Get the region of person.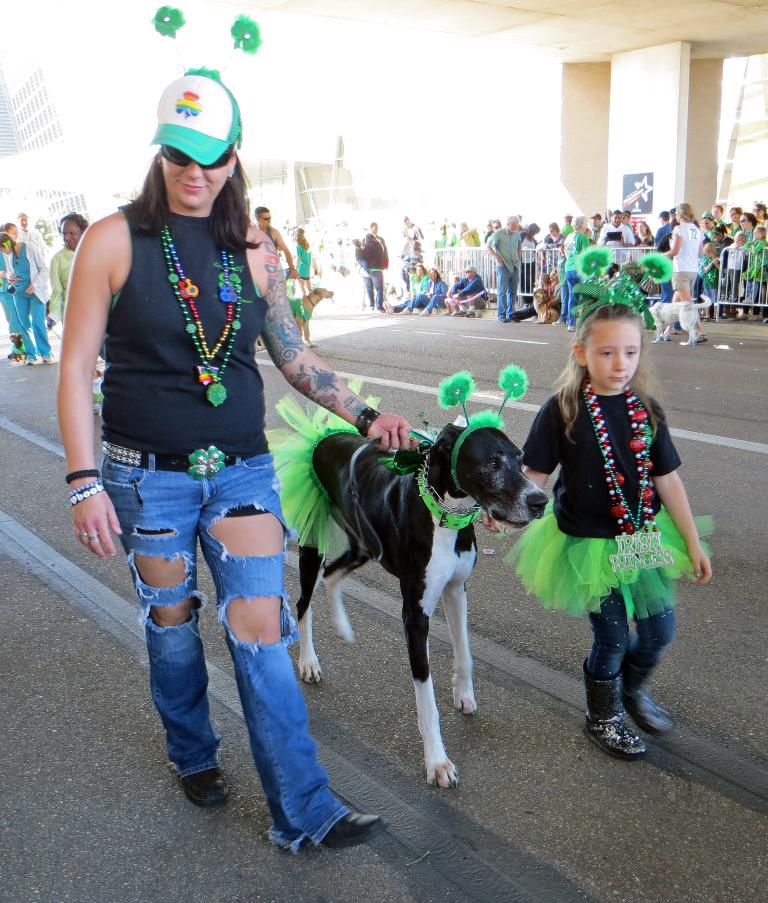
48/61/426/857.
